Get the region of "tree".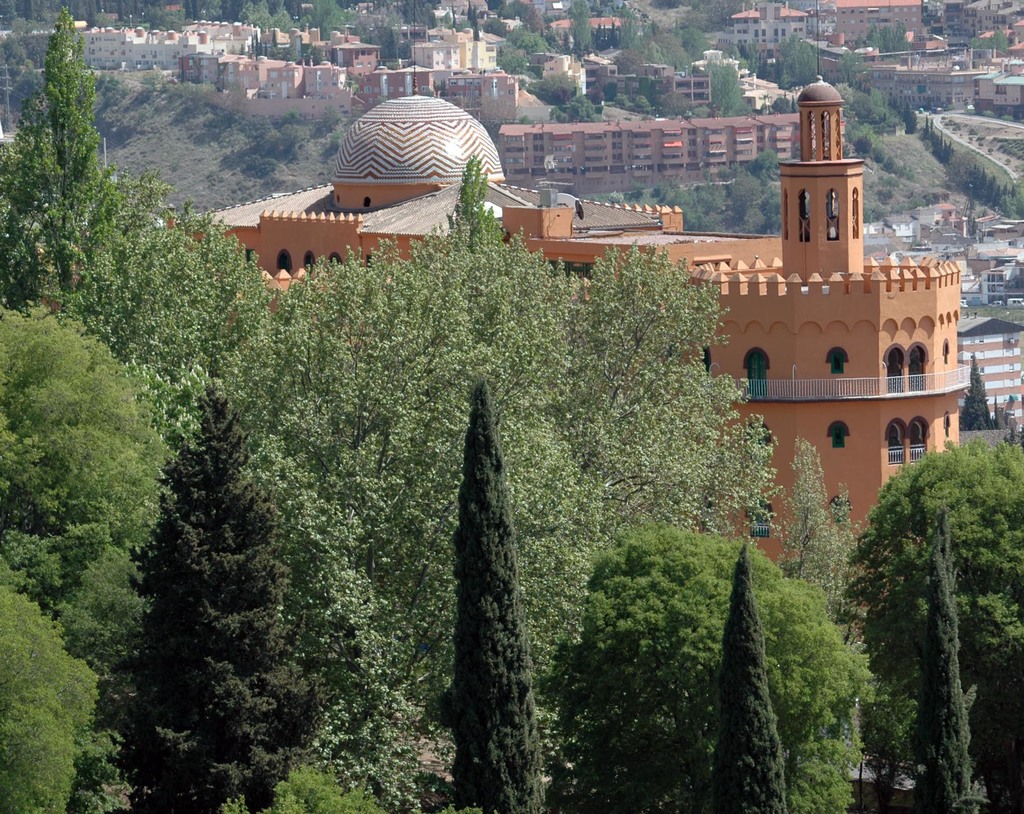
region(701, 60, 755, 117).
